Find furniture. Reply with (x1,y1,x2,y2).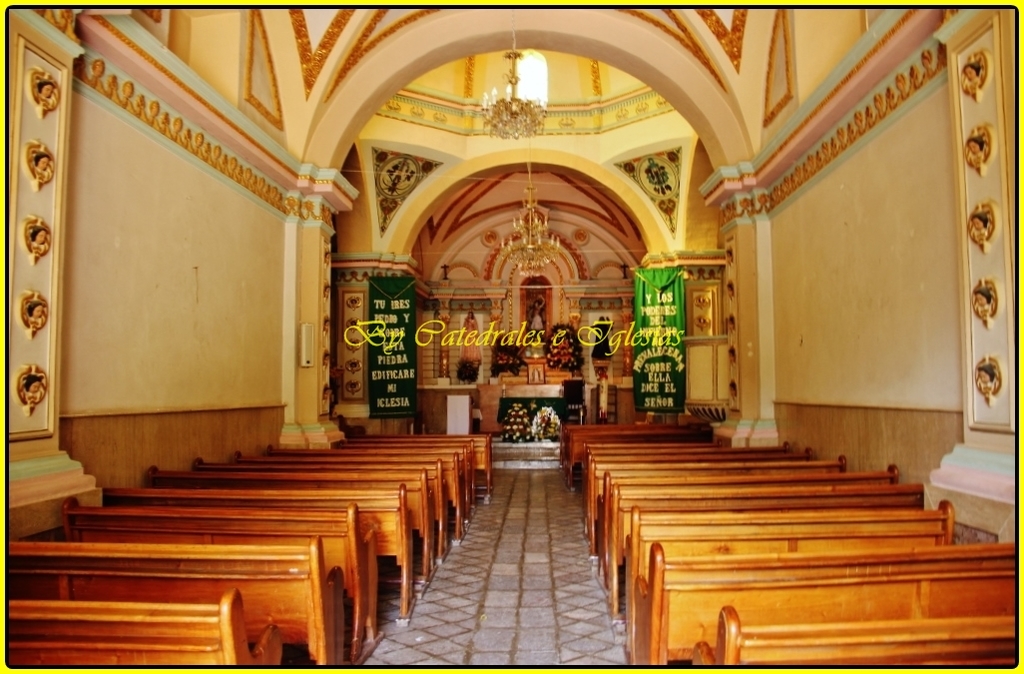
(500,398,569,440).
